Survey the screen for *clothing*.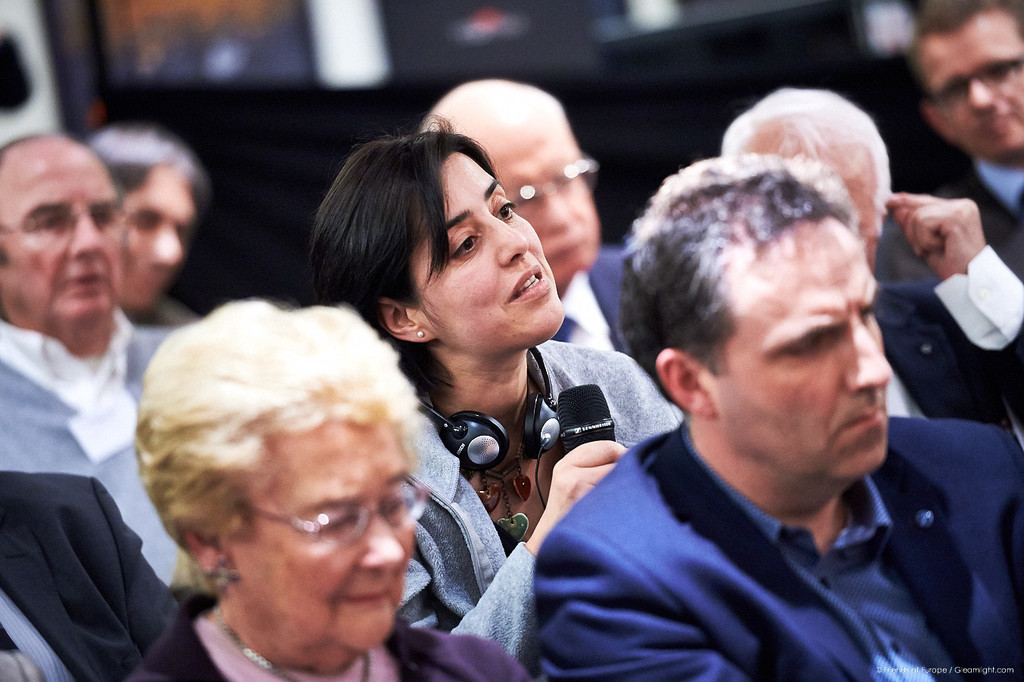
Survey found: [left=117, top=591, right=534, bottom=680].
